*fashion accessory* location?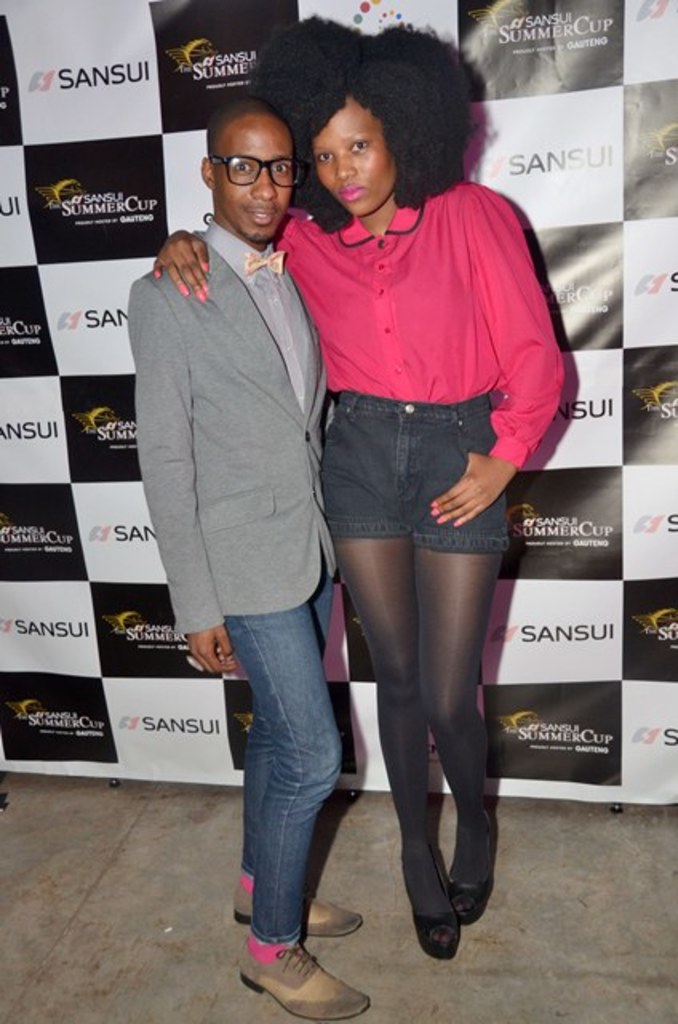
{"x1": 414, "y1": 848, "x2": 459, "y2": 963}
